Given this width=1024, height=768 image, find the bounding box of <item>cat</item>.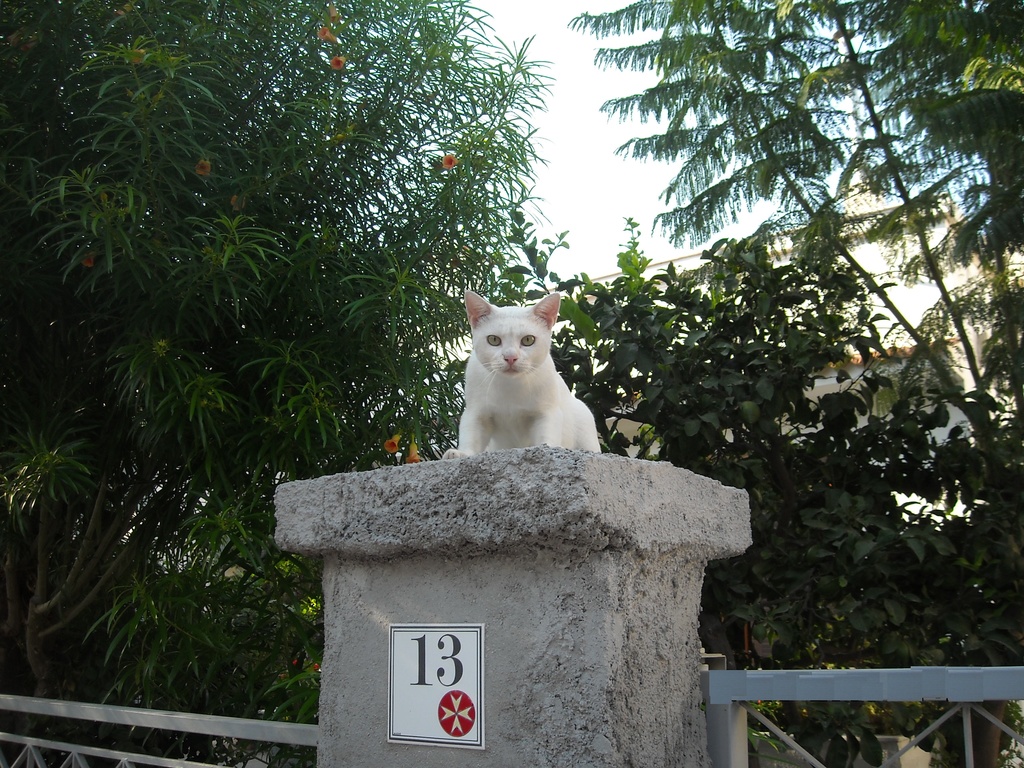
<region>436, 287, 604, 458</region>.
